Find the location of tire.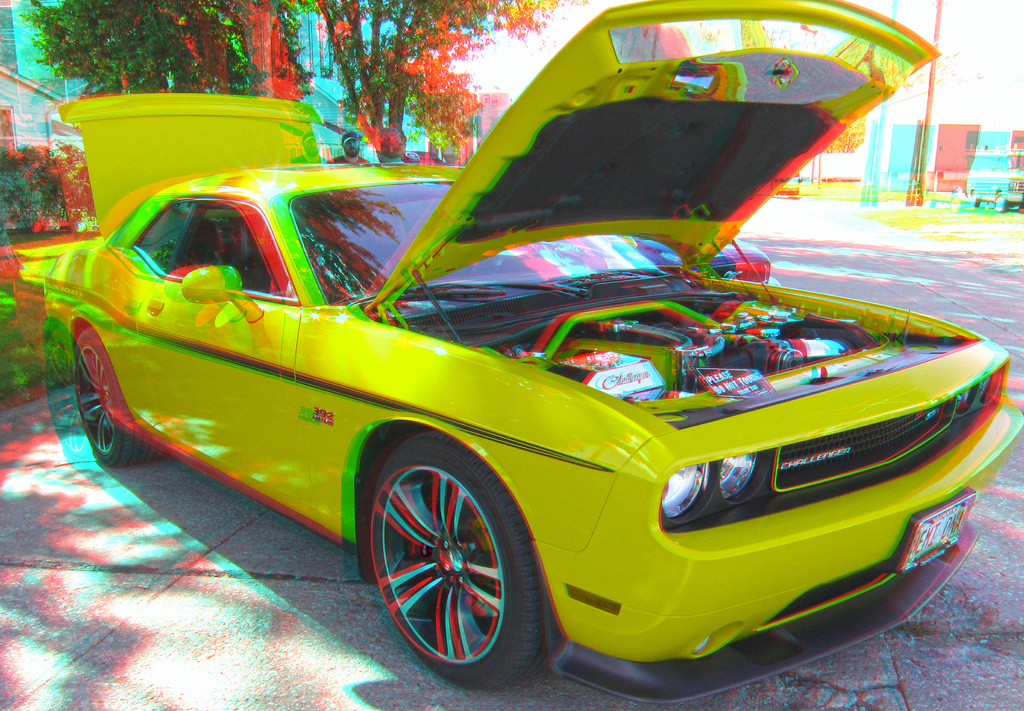
Location: x1=358 y1=437 x2=544 y2=689.
